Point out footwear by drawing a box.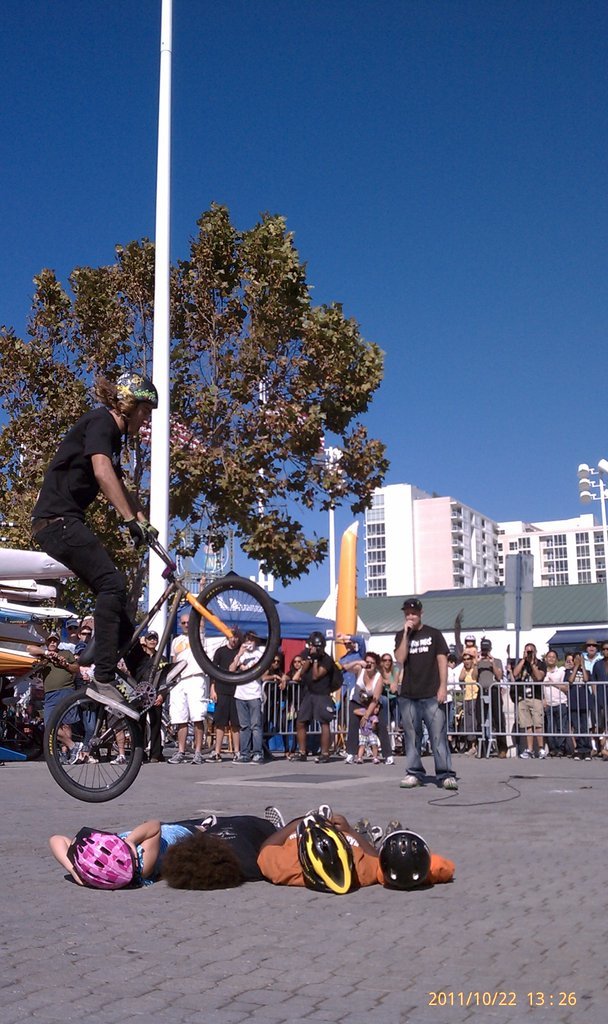
box(402, 769, 414, 792).
